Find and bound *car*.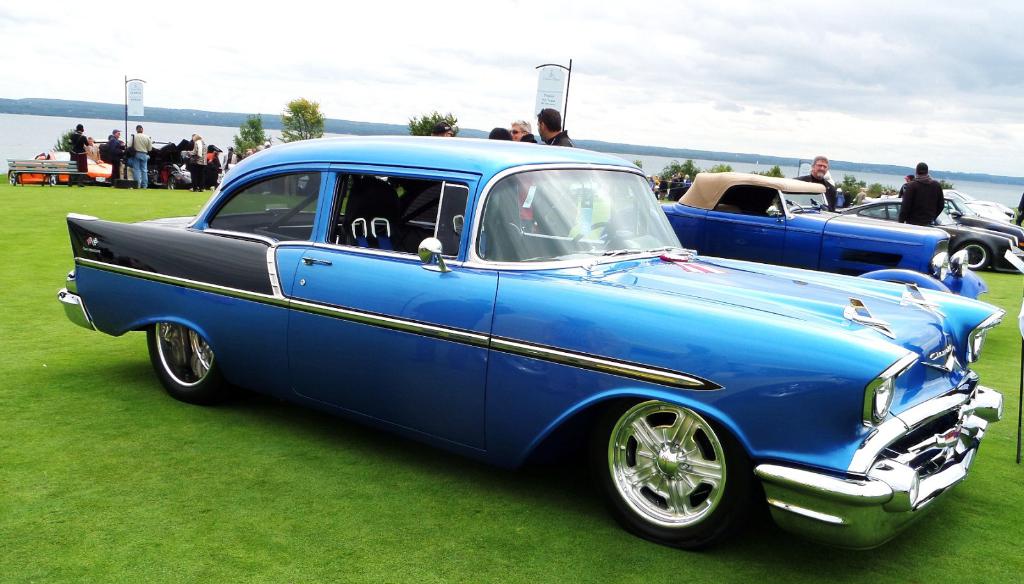
Bound: 830, 200, 1023, 272.
